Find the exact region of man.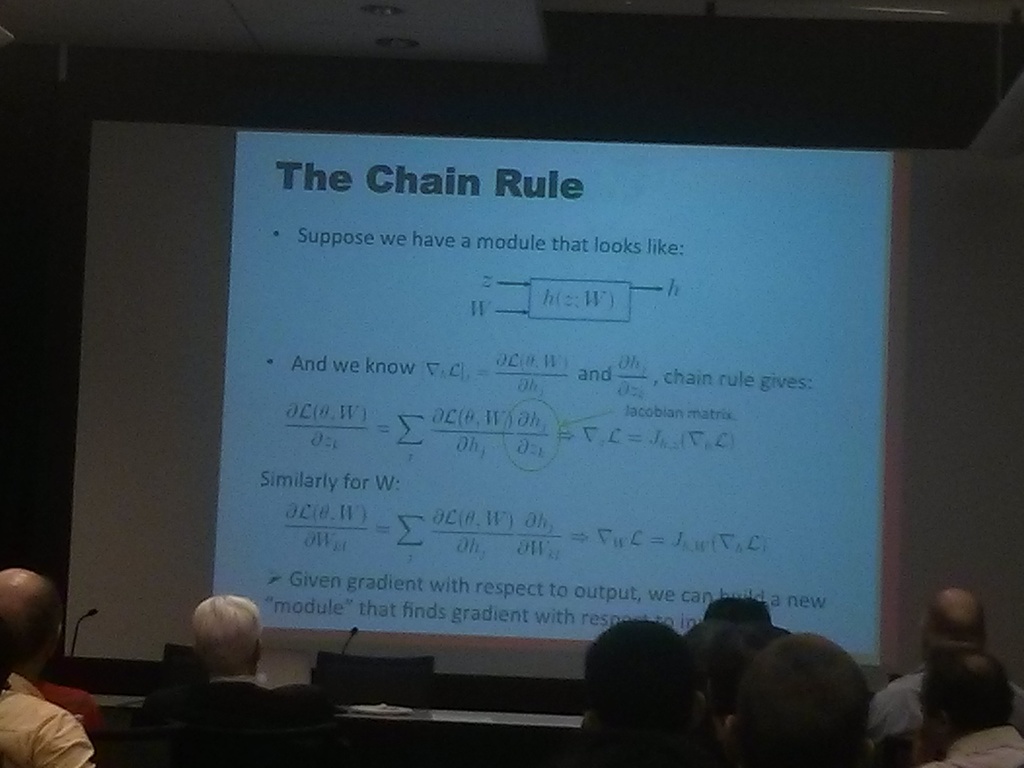
Exact region: bbox=[722, 625, 877, 767].
